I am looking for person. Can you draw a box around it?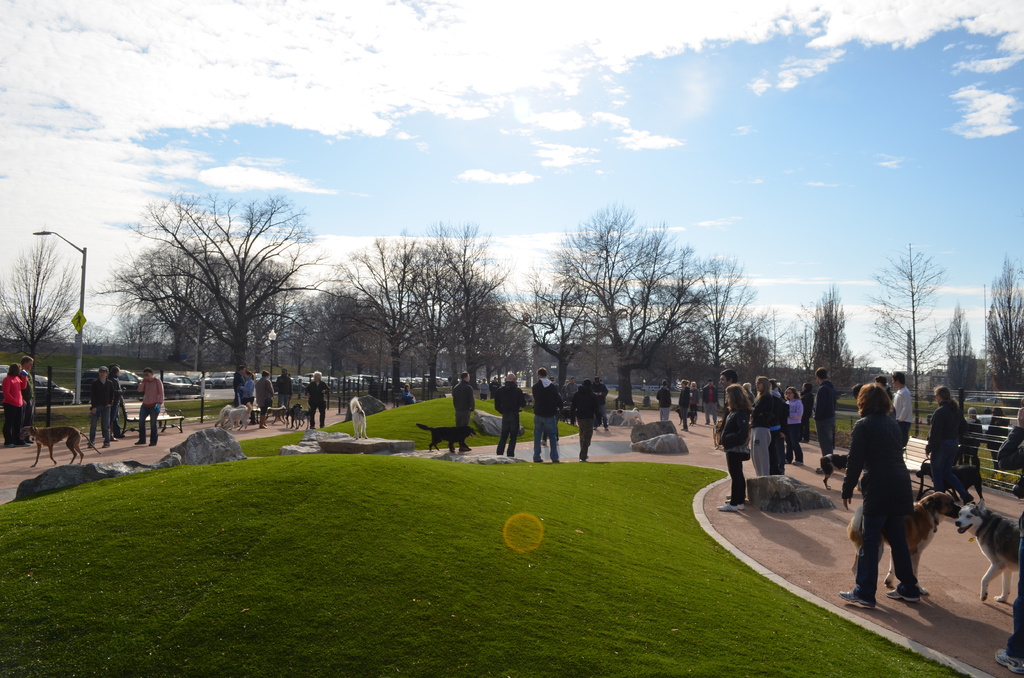
Sure, the bounding box is (701, 380, 717, 428).
